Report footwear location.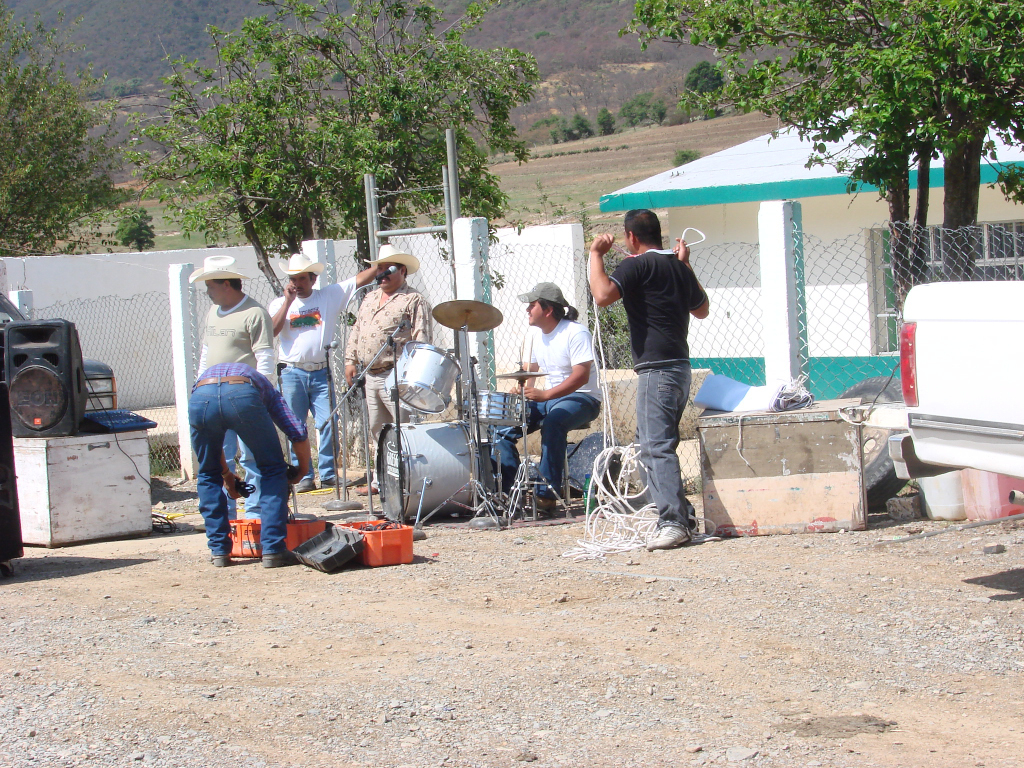
Report: <region>264, 548, 294, 567</region>.
